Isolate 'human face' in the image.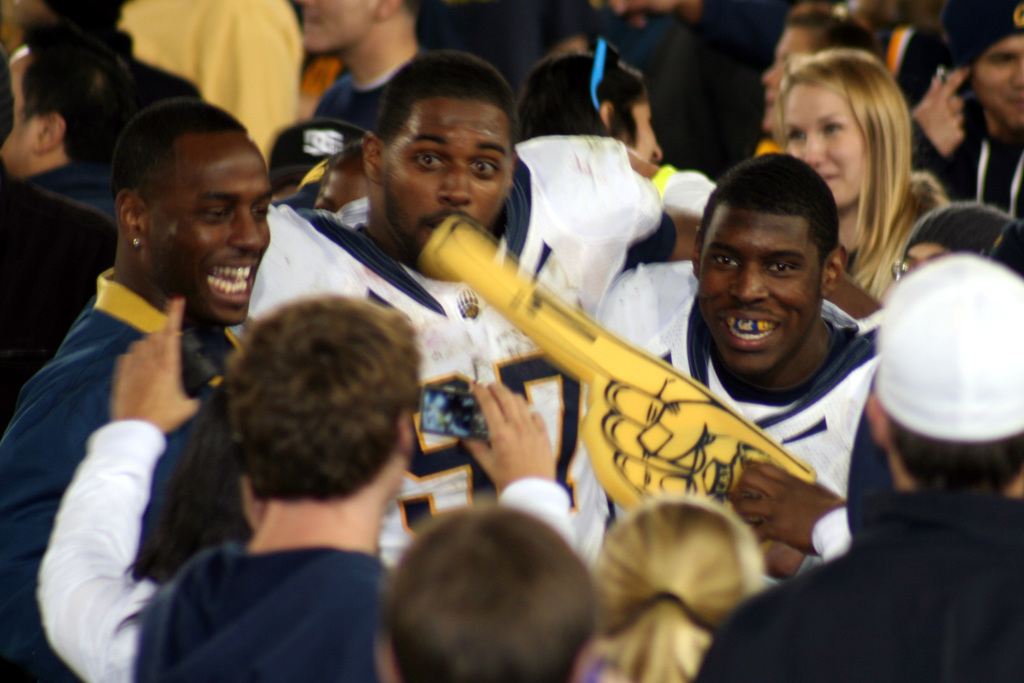
Isolated region: <box>904,244,950,269</box>.
